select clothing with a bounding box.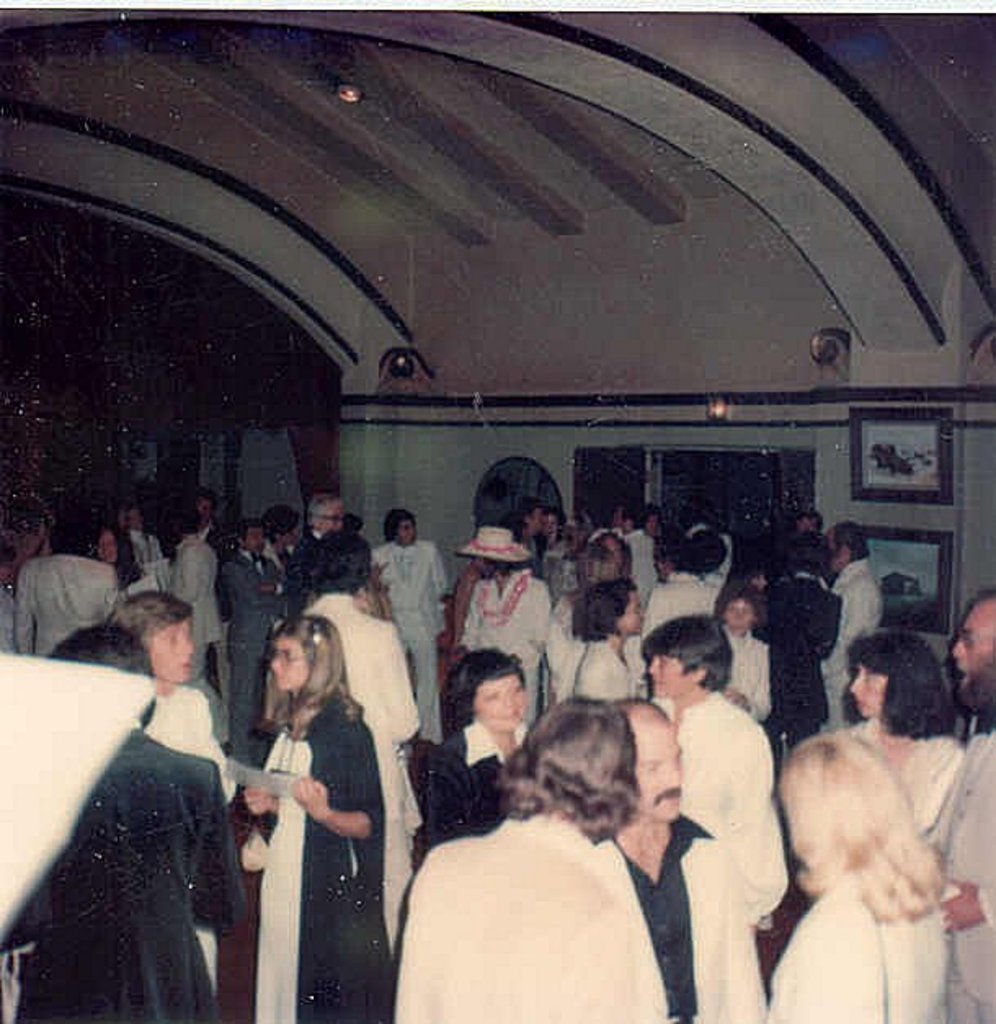
{"x1": 122, "y1": 536, "x2": 150, "y2": 580}.
